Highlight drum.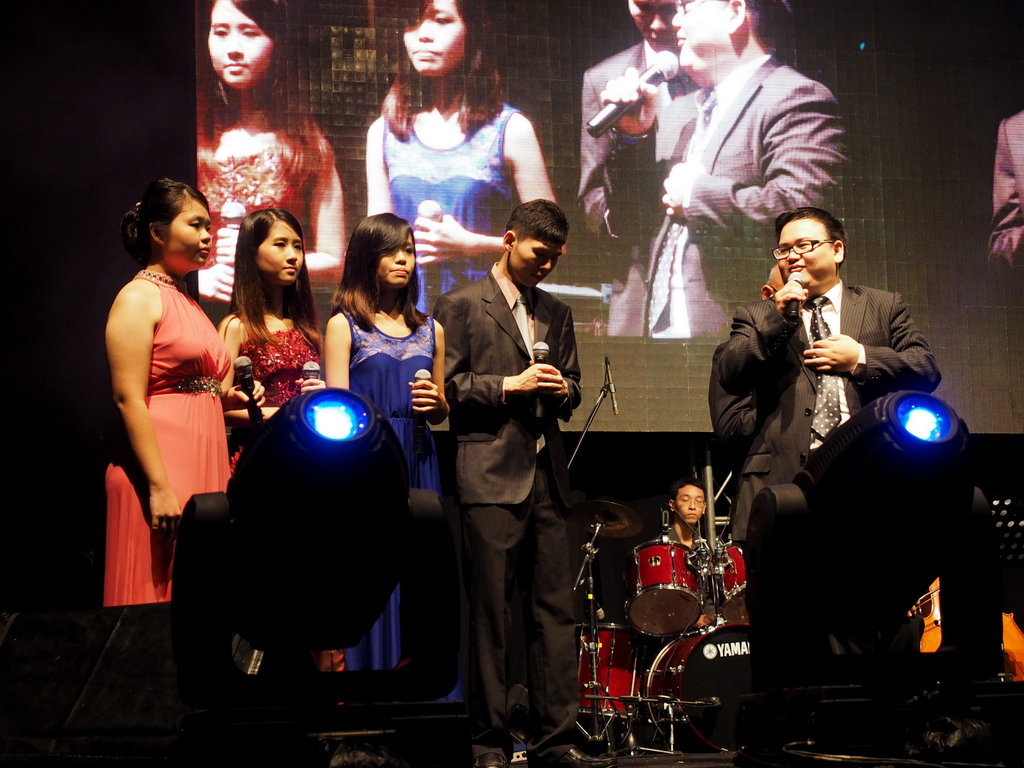
Highlighted region: 704/545/748/606.
